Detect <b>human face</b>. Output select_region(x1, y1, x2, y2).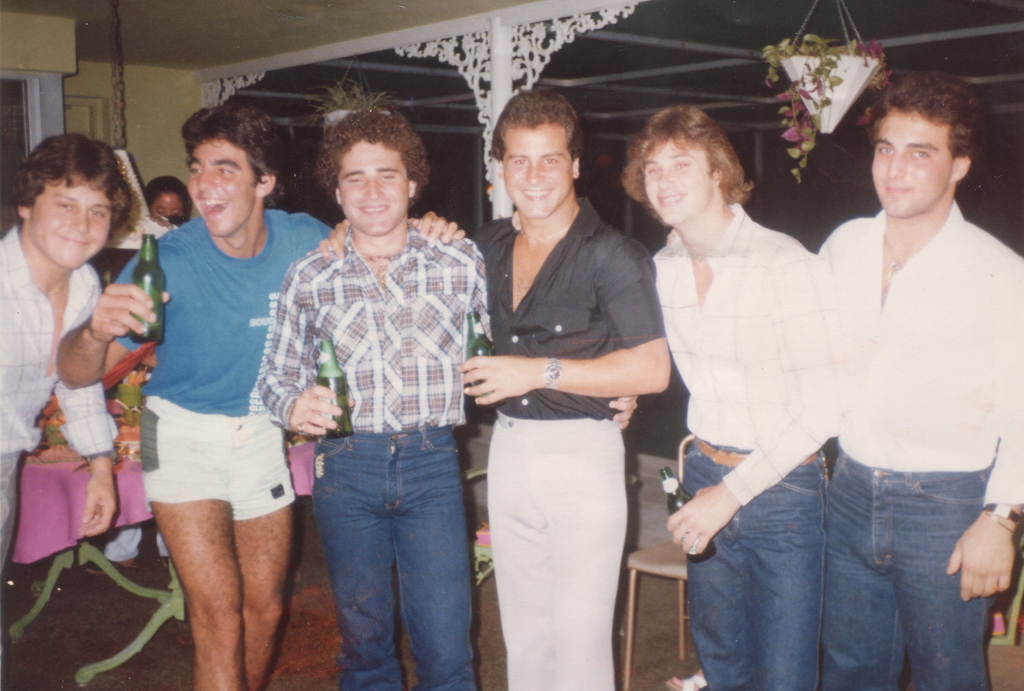
select_region(176, 130, 255, 239).
